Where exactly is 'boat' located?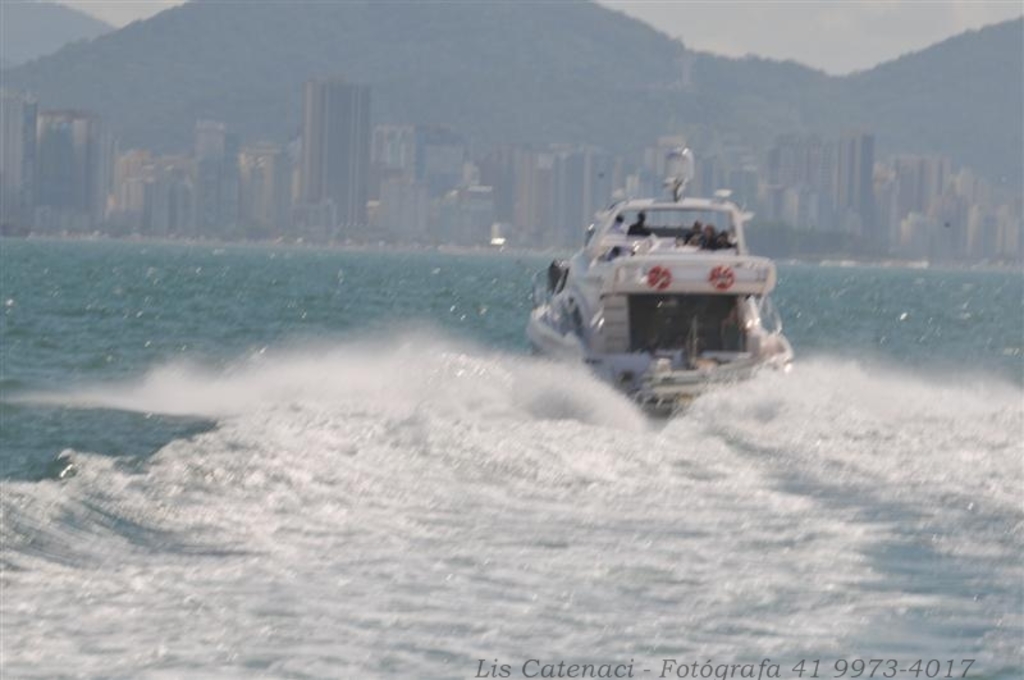
Its bounding box is (left=525, top=161, right=810, bottom=403).
